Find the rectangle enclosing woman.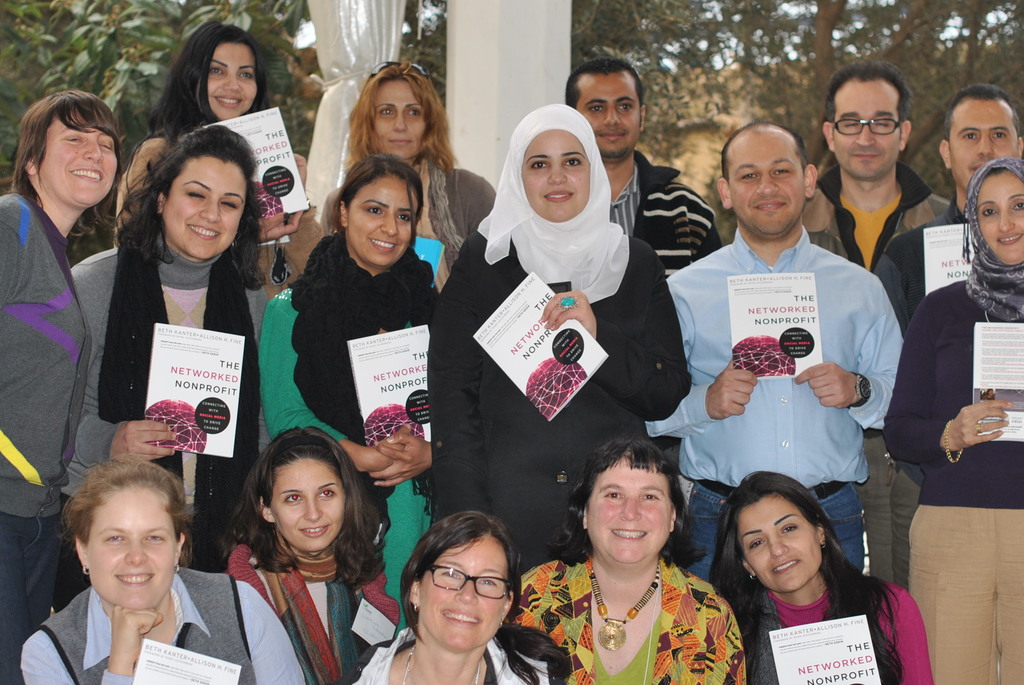
<box>15,456,309,684</box>.
